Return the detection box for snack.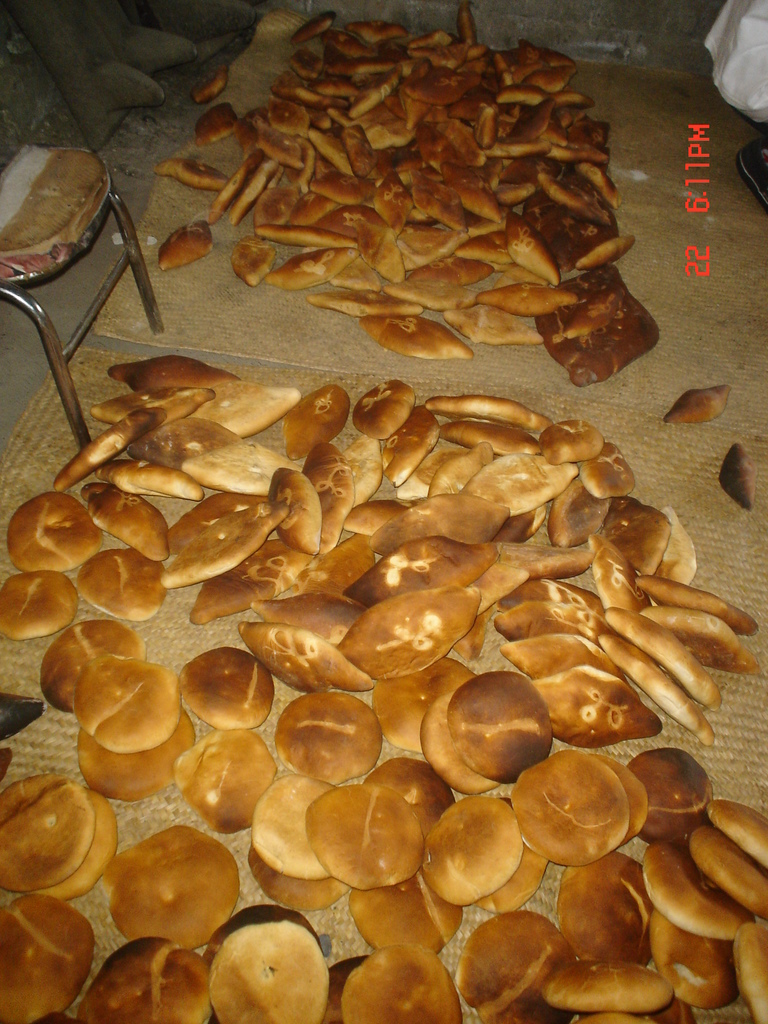
crop(69, 659, 186, 744).
